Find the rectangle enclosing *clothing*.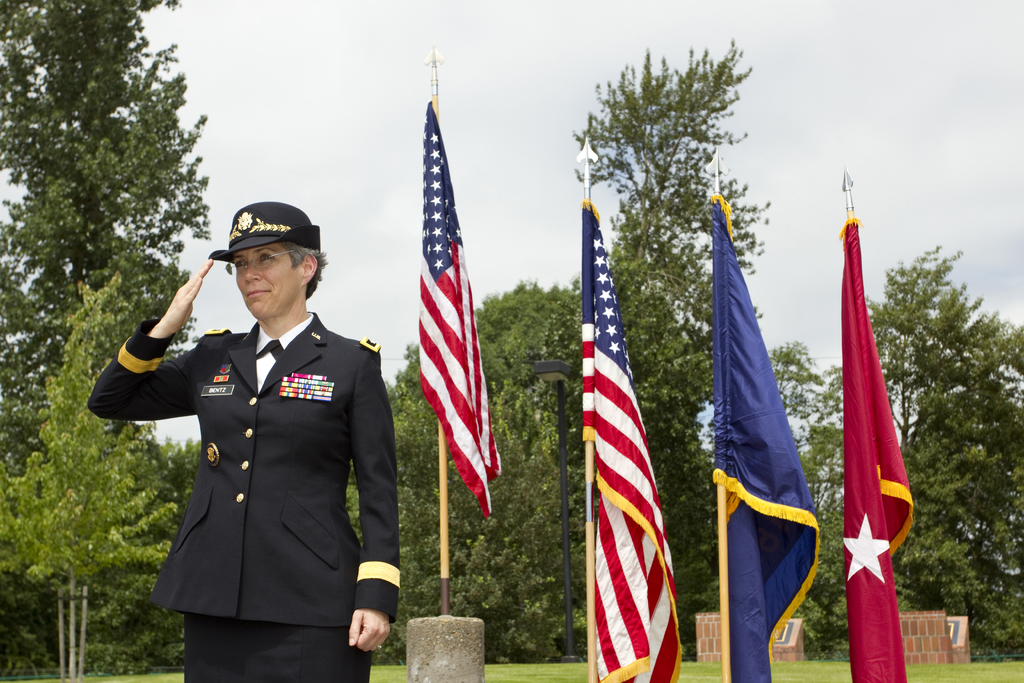
x1=99 y1=245 x2=352 y2=601.
